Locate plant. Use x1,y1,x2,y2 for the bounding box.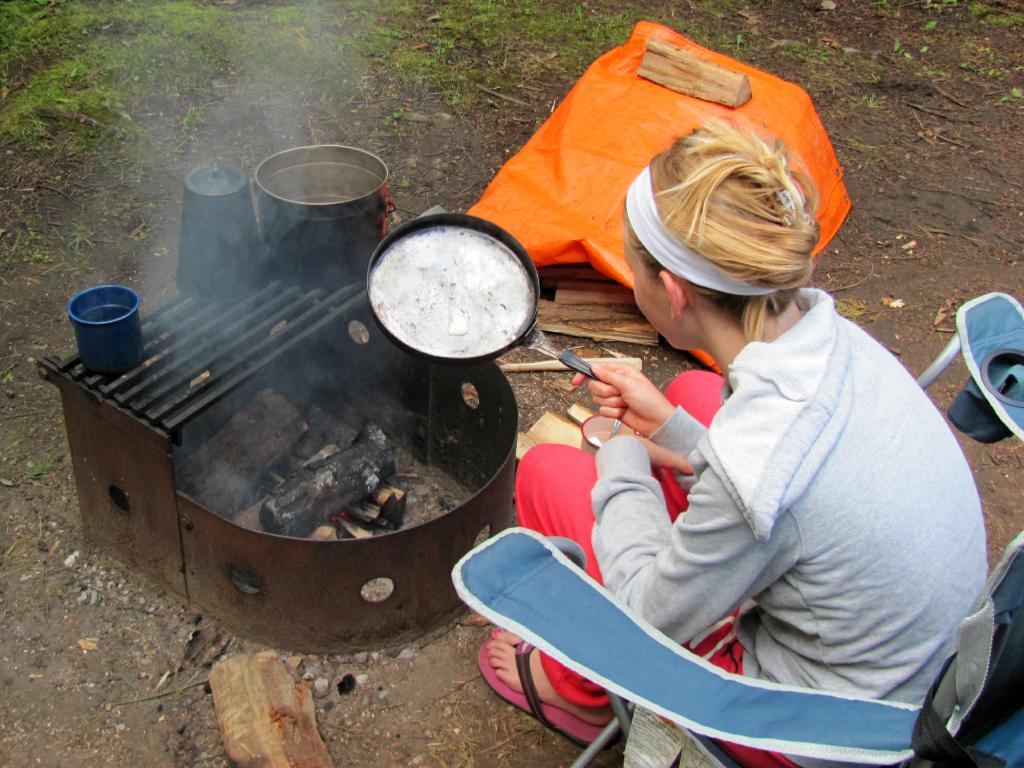
879,0,1023,30.
